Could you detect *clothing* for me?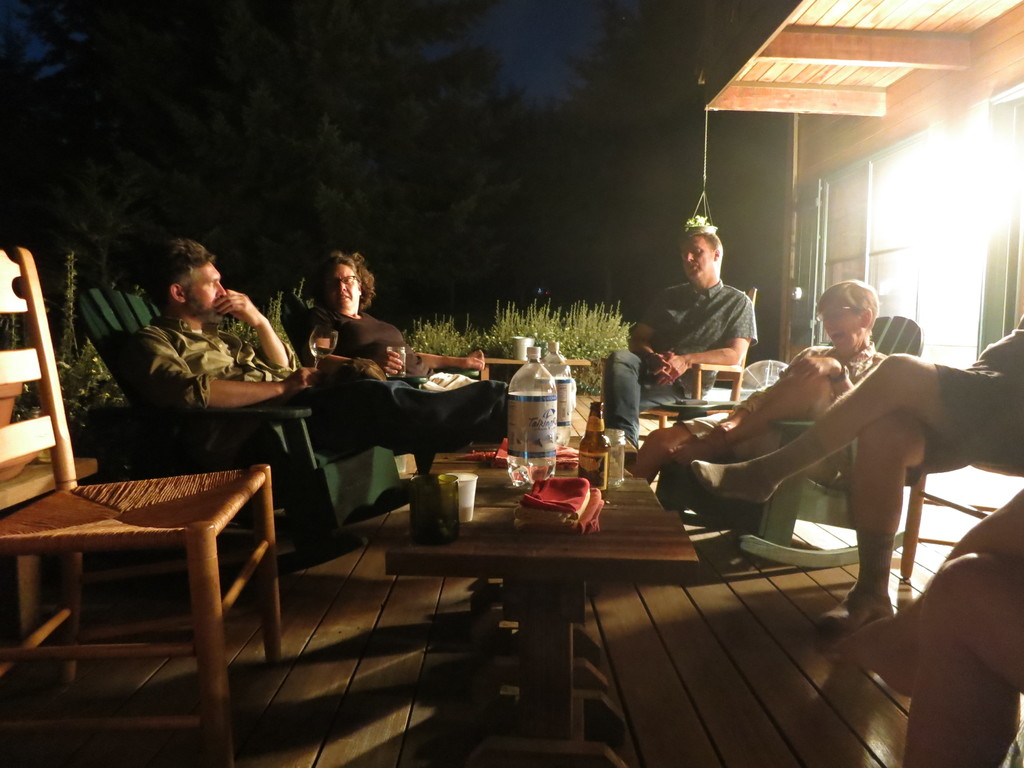
Detection result: (x1=125, y1=316, x2=504, y2=456).
